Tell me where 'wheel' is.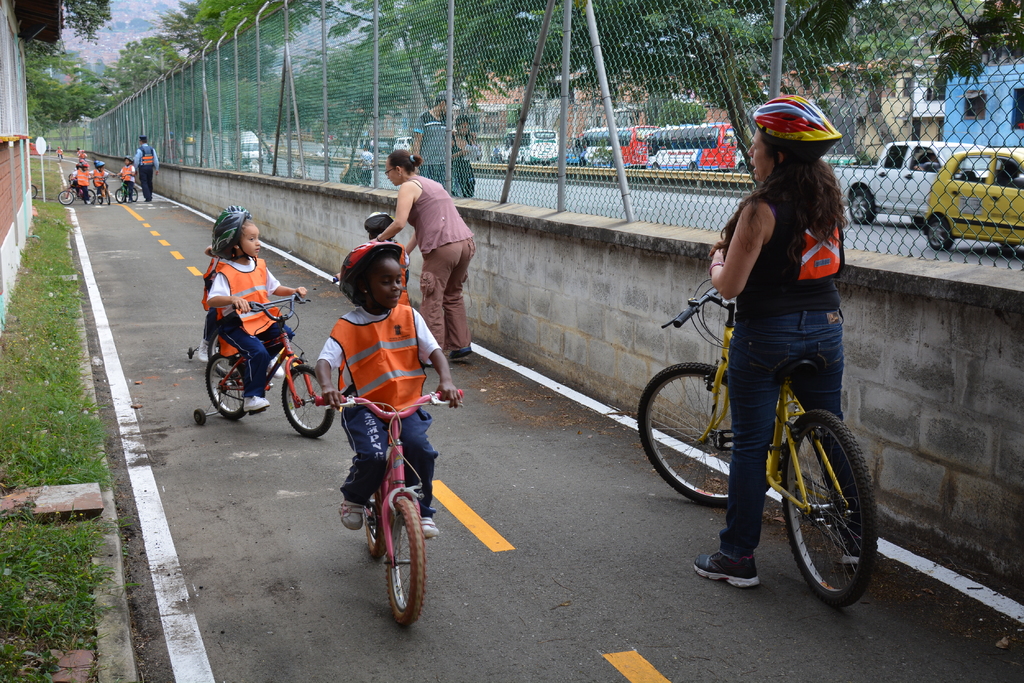
'wheel' is at rect(205, 353, 247, 421).
